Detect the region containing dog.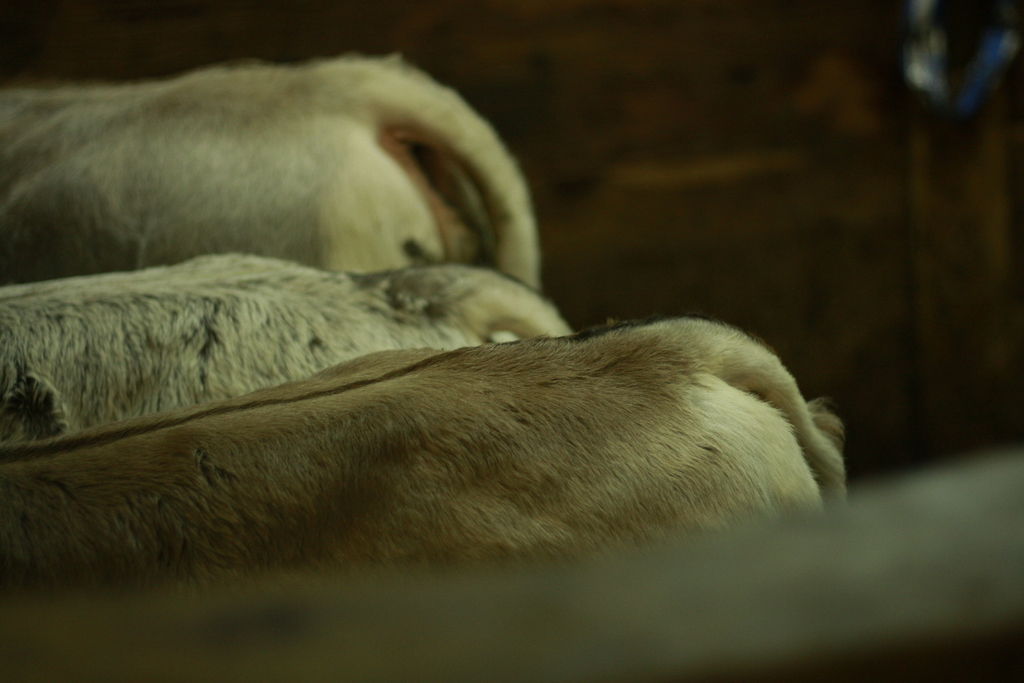
bbox=[0, 249, 572, 446].
